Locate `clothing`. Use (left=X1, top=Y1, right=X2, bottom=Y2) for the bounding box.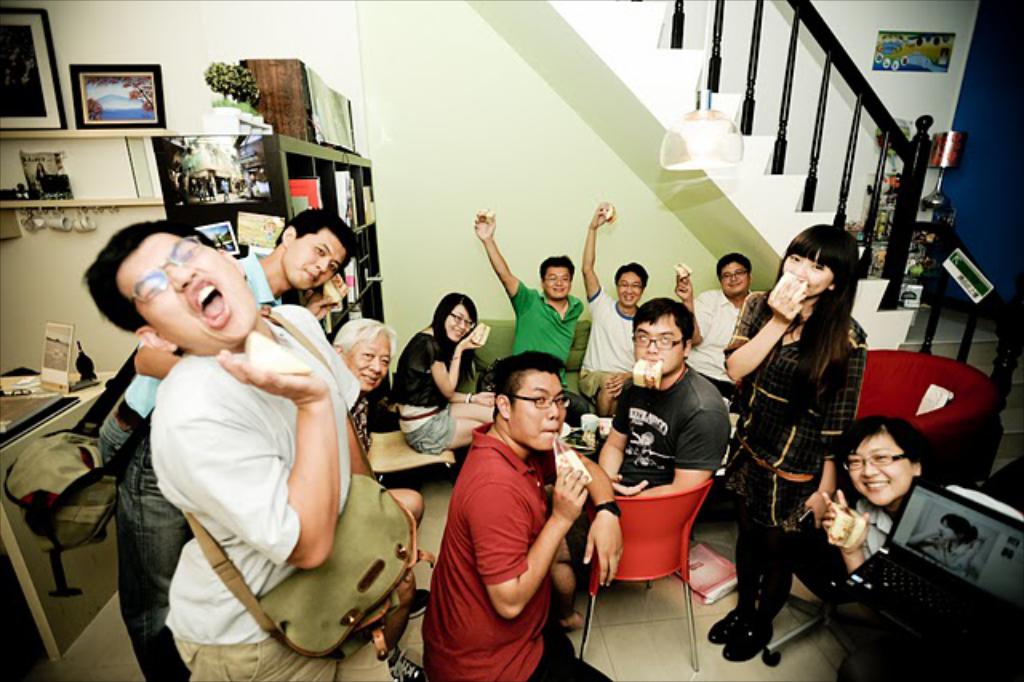
(left=685, top=285, right=750, bottom=397).
